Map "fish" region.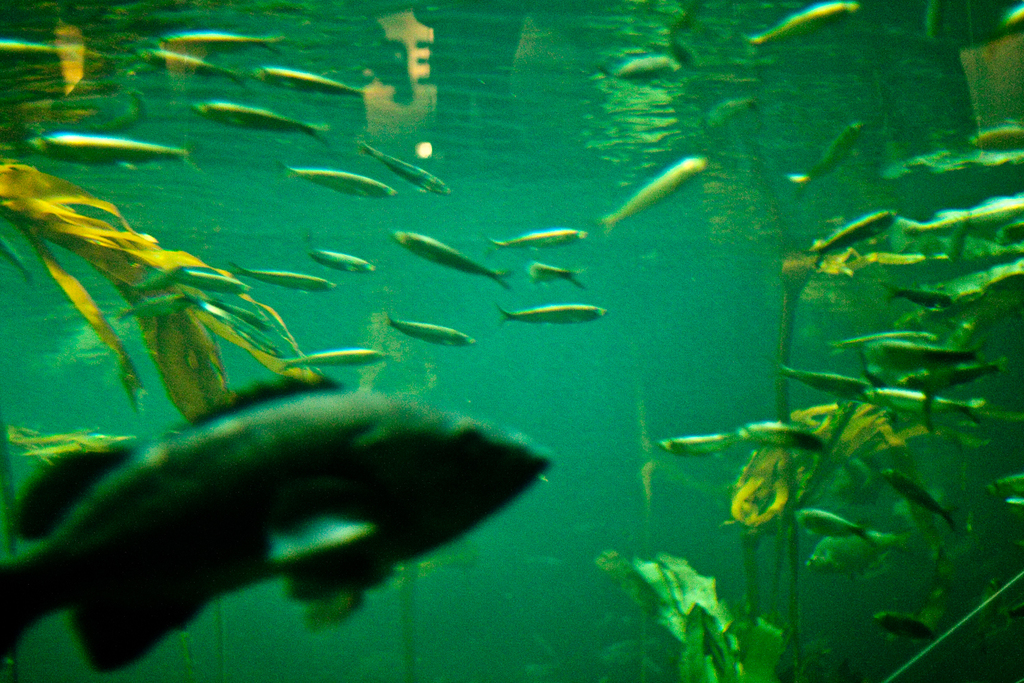
Mapped to <region>8, 343, 591, 680</region>.
